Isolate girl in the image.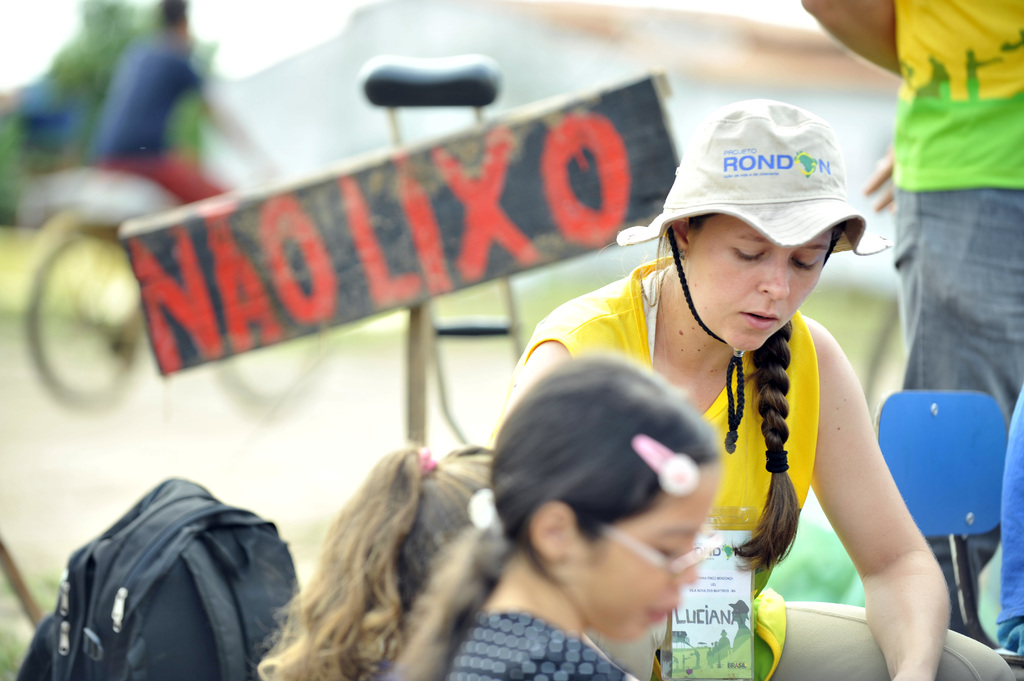
Isolated region: bbox=[378, 352, 722, 680].
